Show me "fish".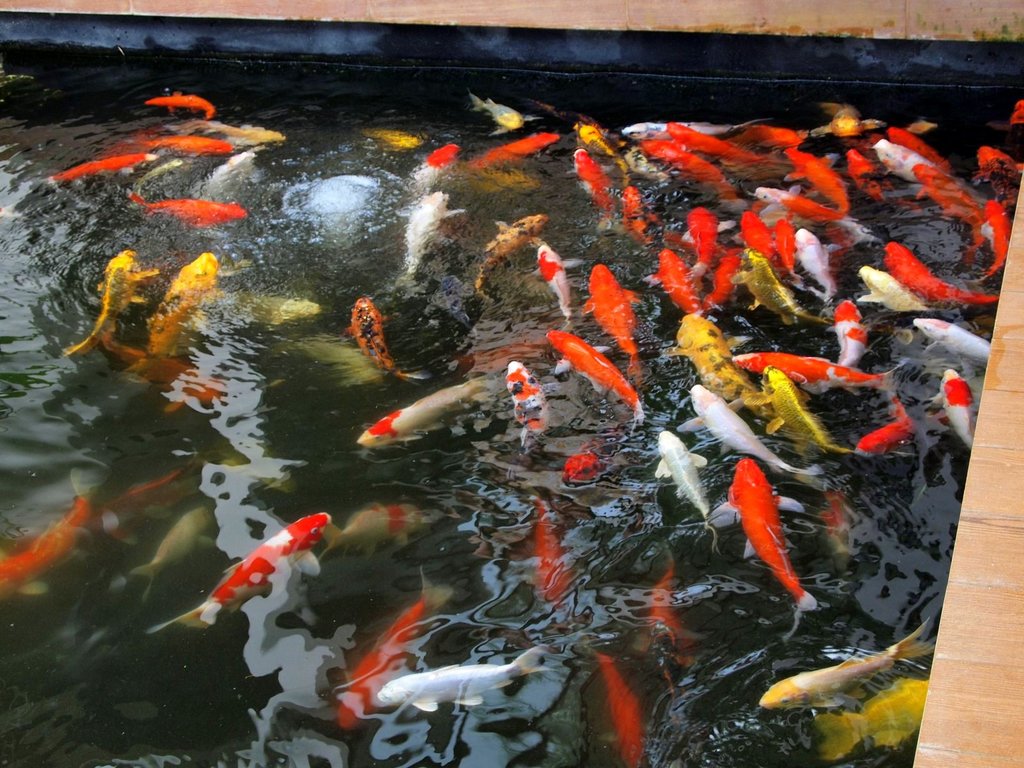
"fish" is here: BBox(641, 138, 730, 202).
